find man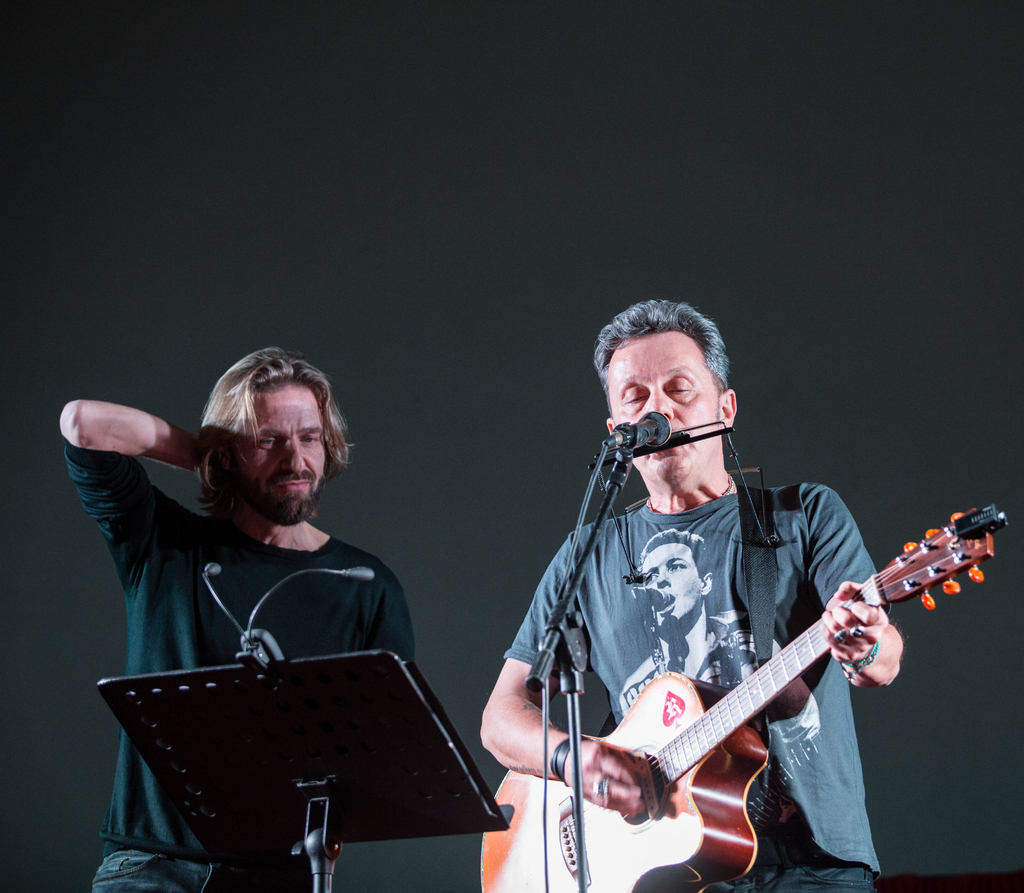
69,358,456,839
